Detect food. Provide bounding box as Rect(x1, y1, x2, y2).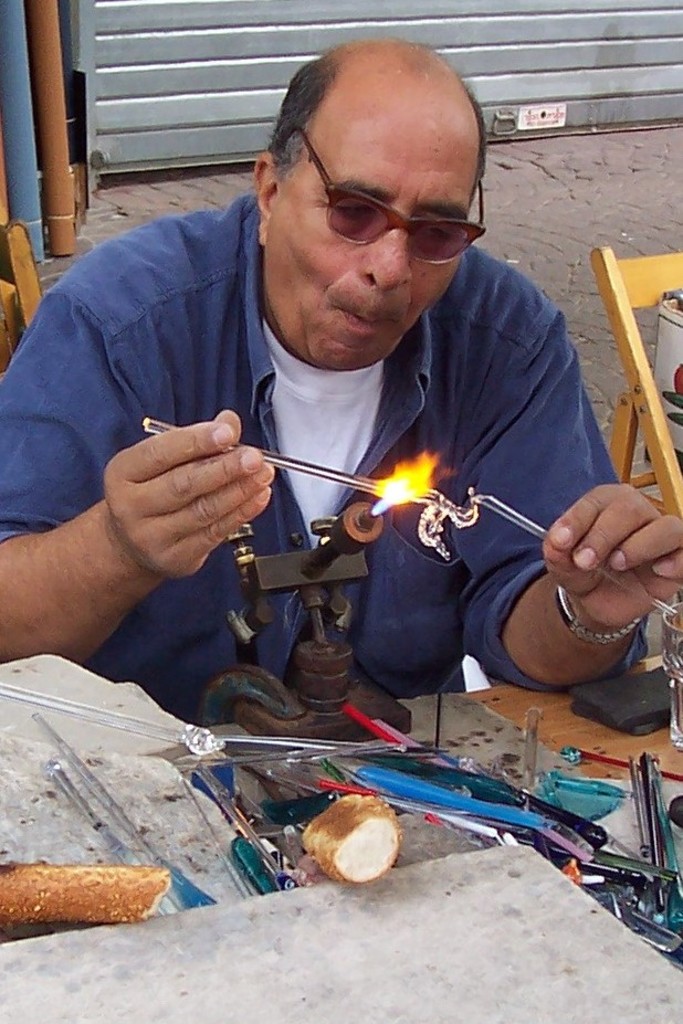
Rect(0, 866, 170, 926).
